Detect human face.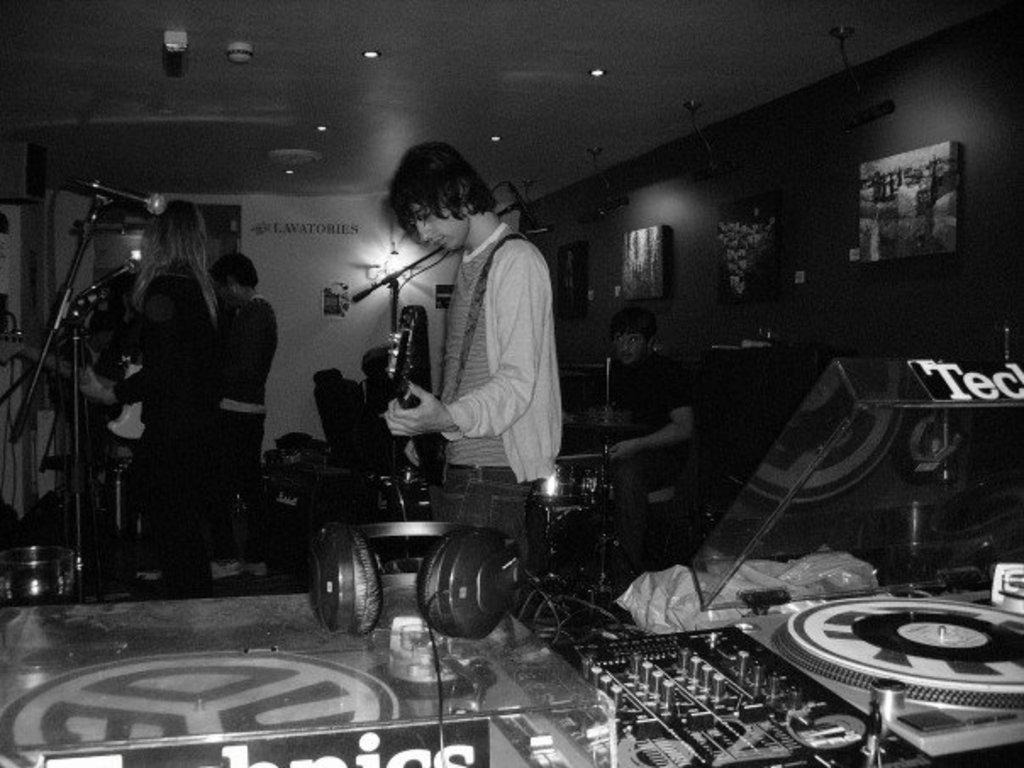
Detected at [left=210, top=273, right=232, bottom=314].
